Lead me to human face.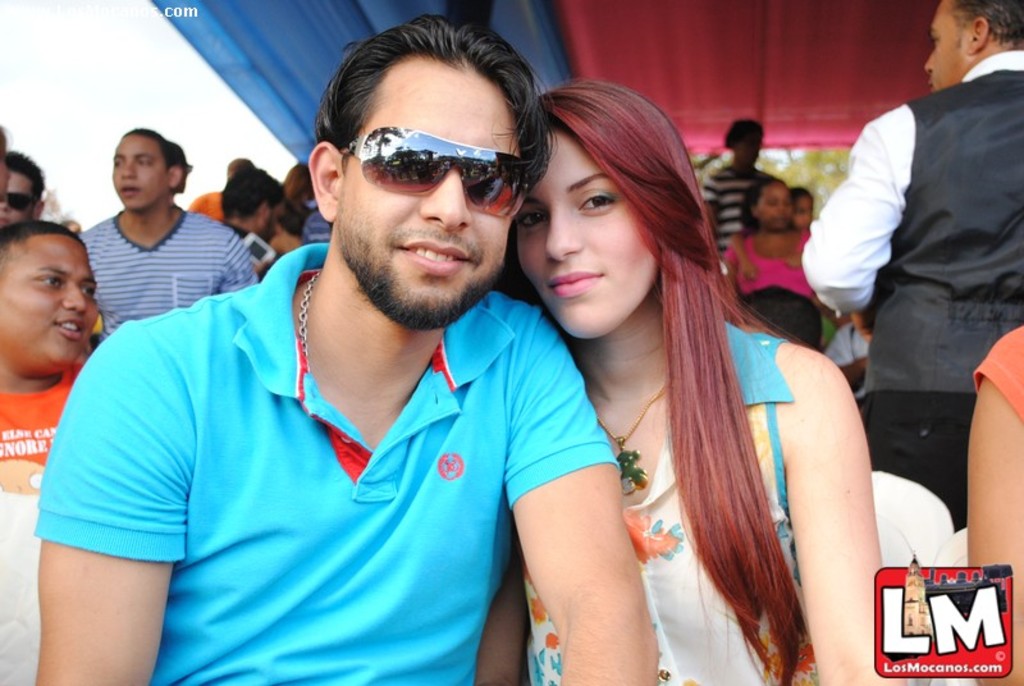
Lead to 756:187:791:230.
